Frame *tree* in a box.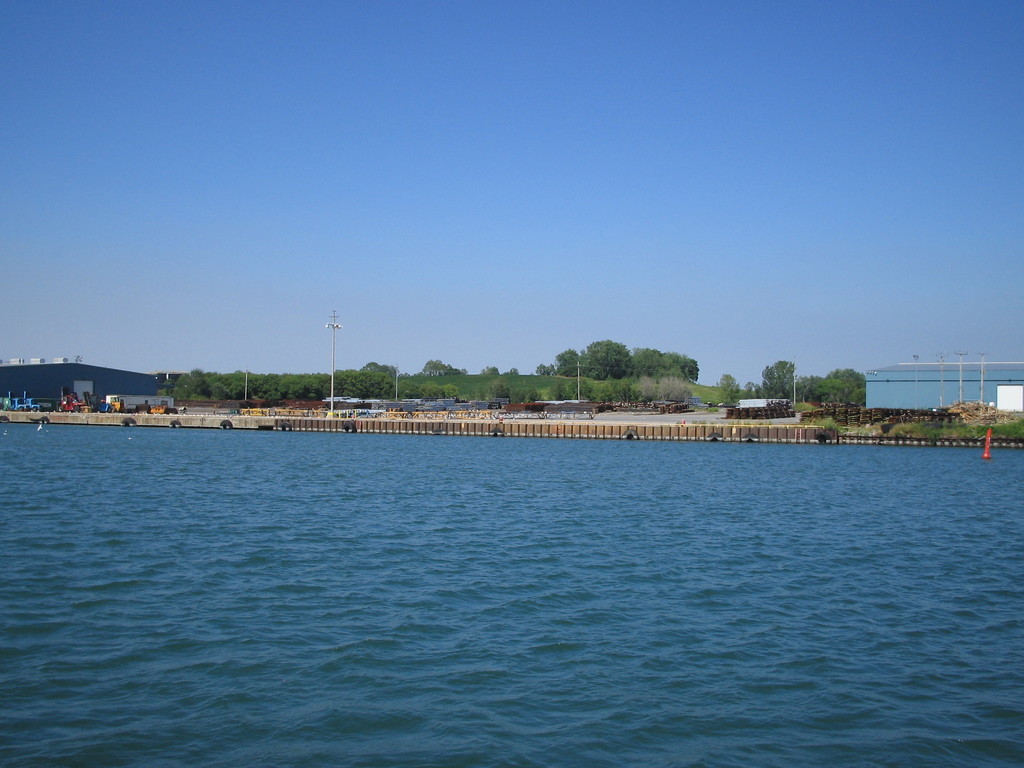
(635,374,689,399).
